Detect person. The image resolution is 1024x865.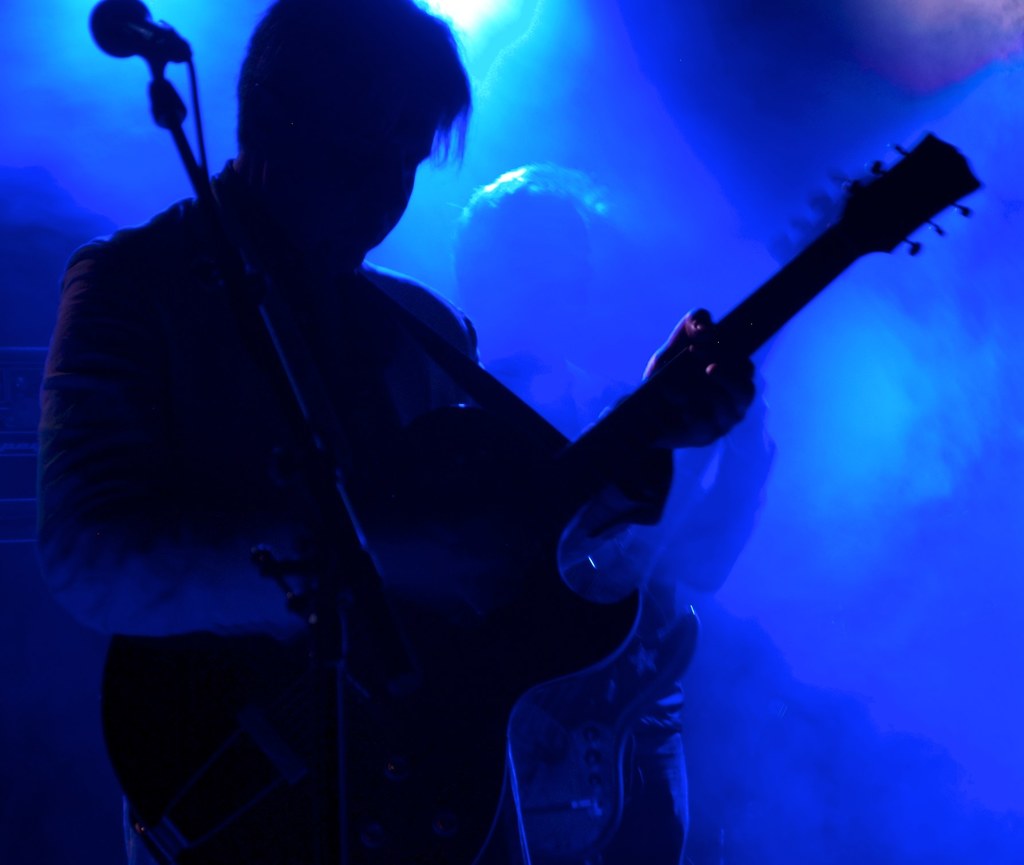
(left=40, top=0, right=757, bottom=864).
